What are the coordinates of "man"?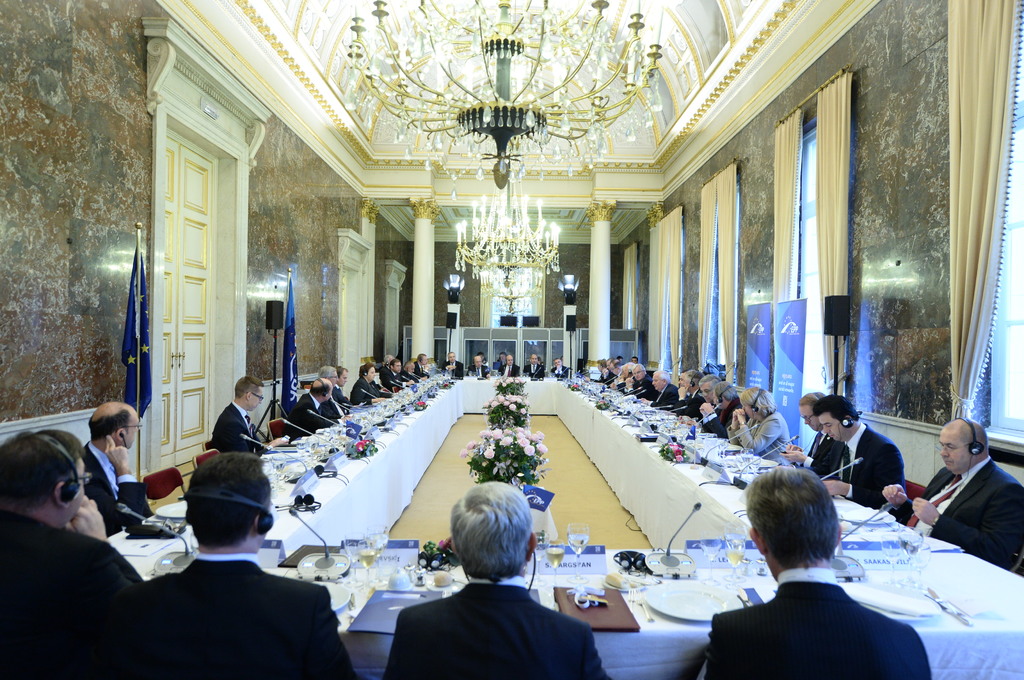
pyautogui.locateOnScreen(703, 467, 929, 679).
